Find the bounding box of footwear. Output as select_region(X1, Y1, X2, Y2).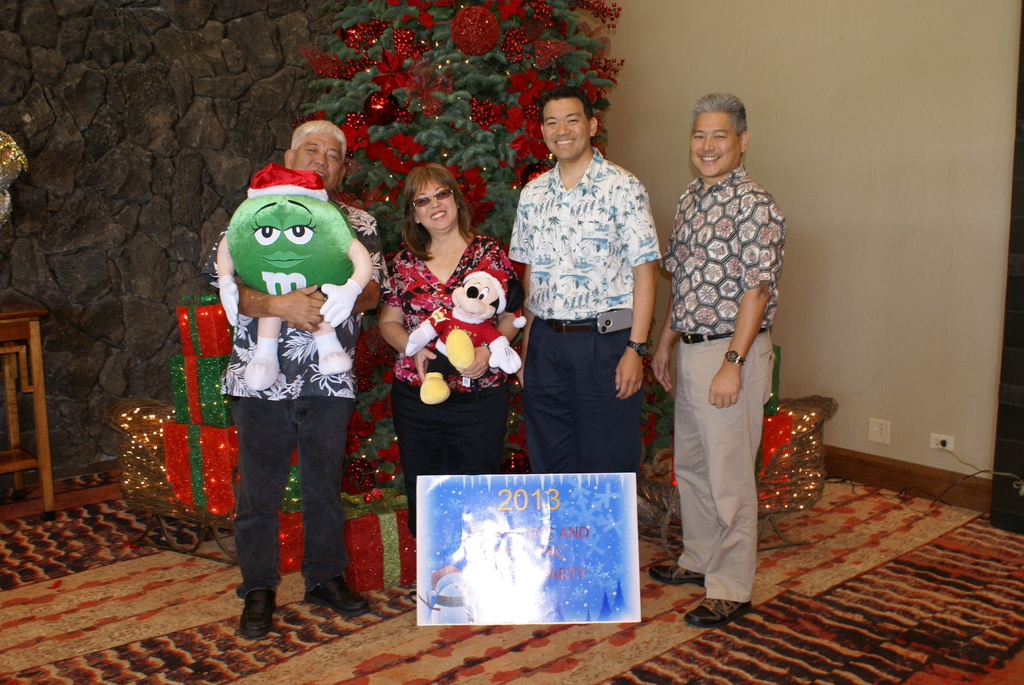
select_region(684, 588, 751, 623).
